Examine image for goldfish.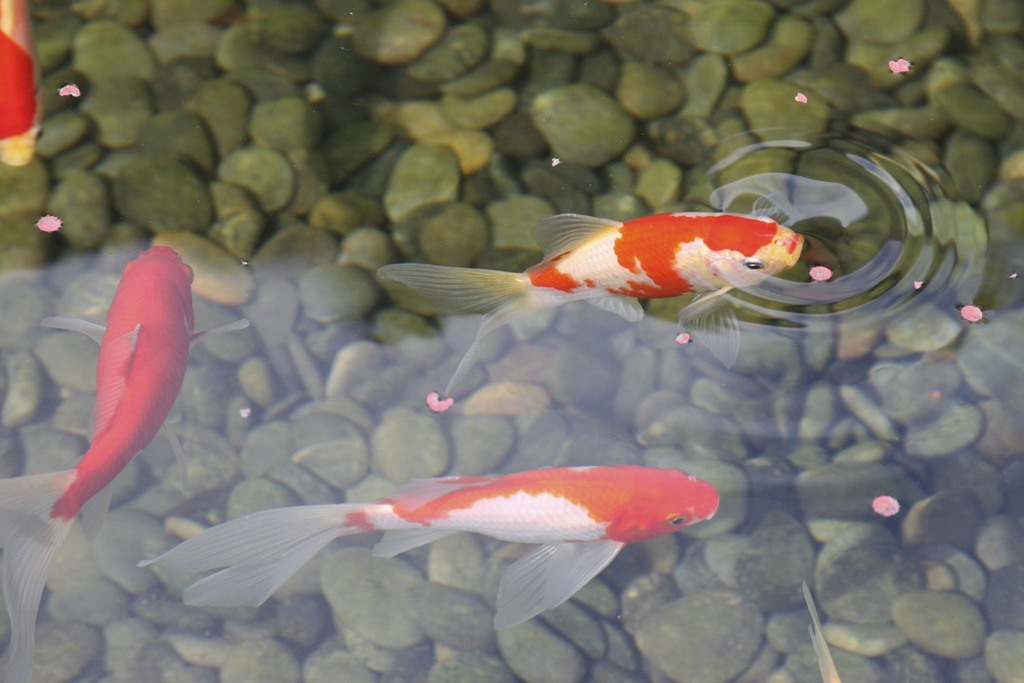
Examination result: 5:244:268:672.
